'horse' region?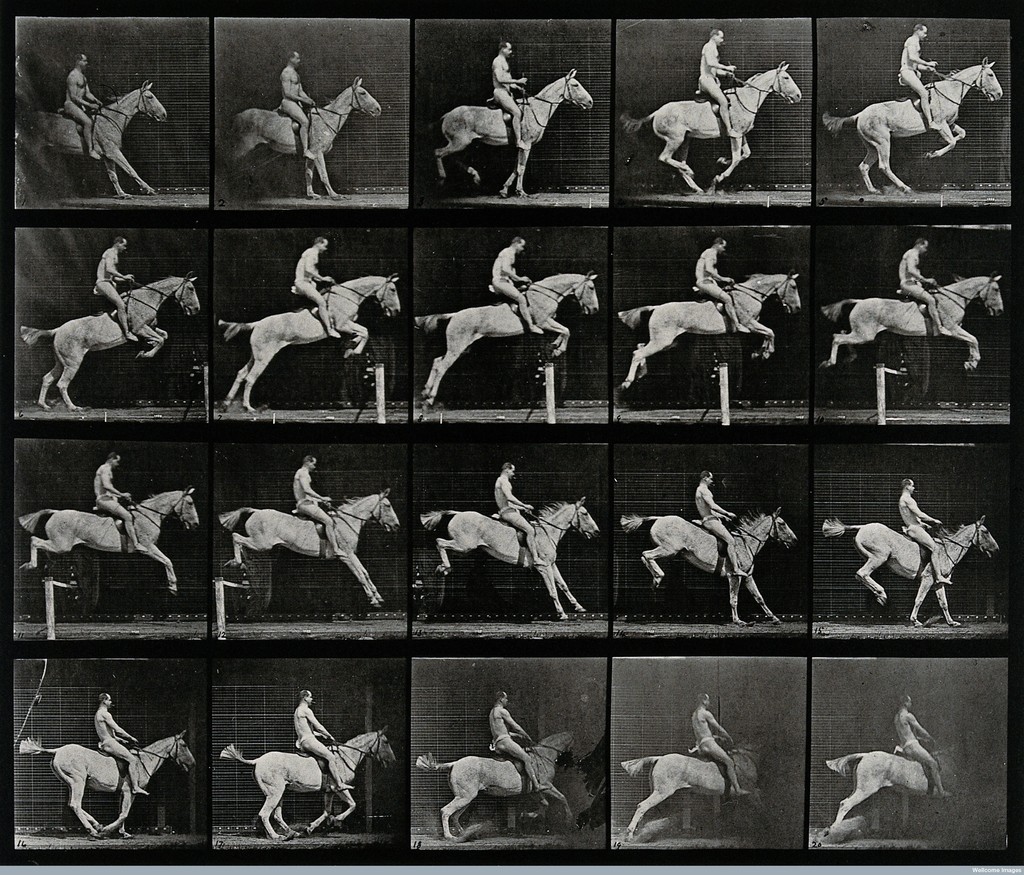
(15,270,202,413)
